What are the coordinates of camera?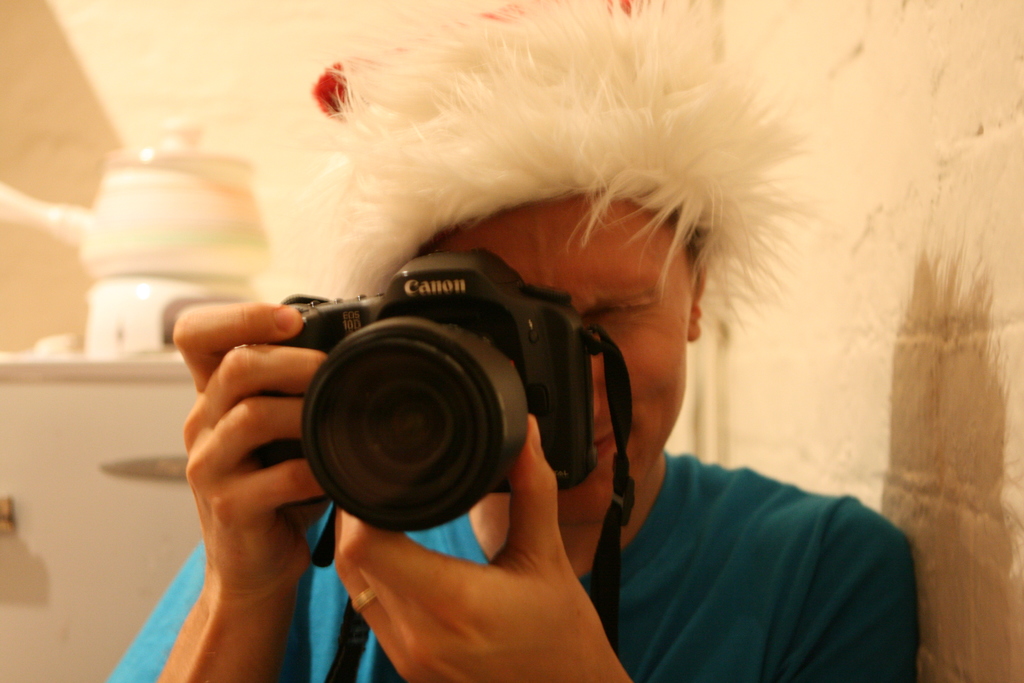
248,254,624,543.
